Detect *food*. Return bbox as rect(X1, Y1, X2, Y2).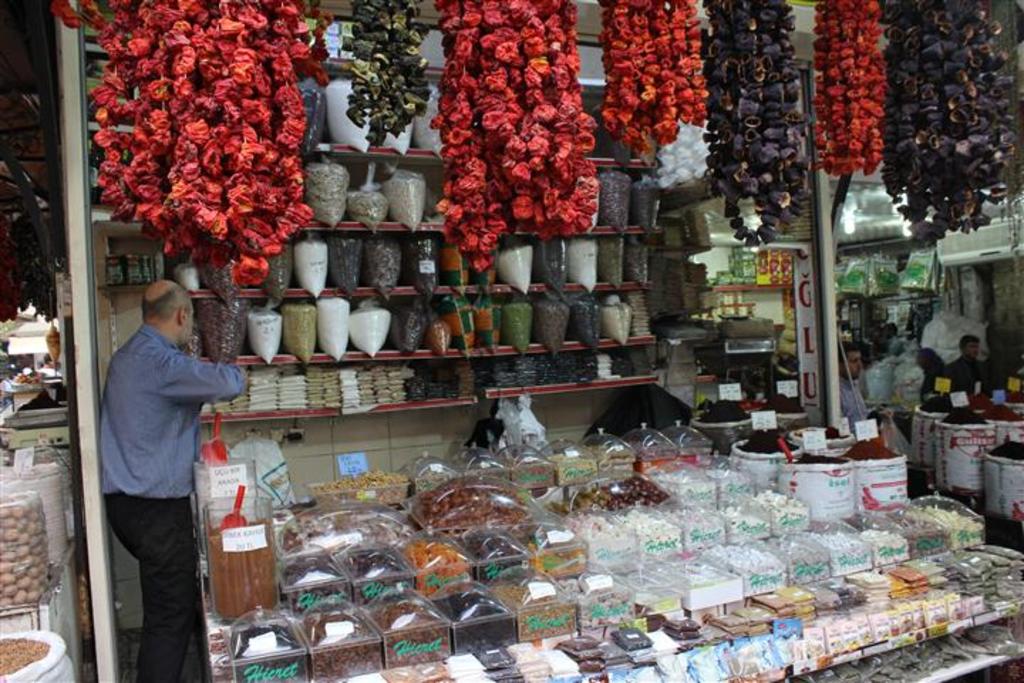
rect(458, 460, 505, 487).
